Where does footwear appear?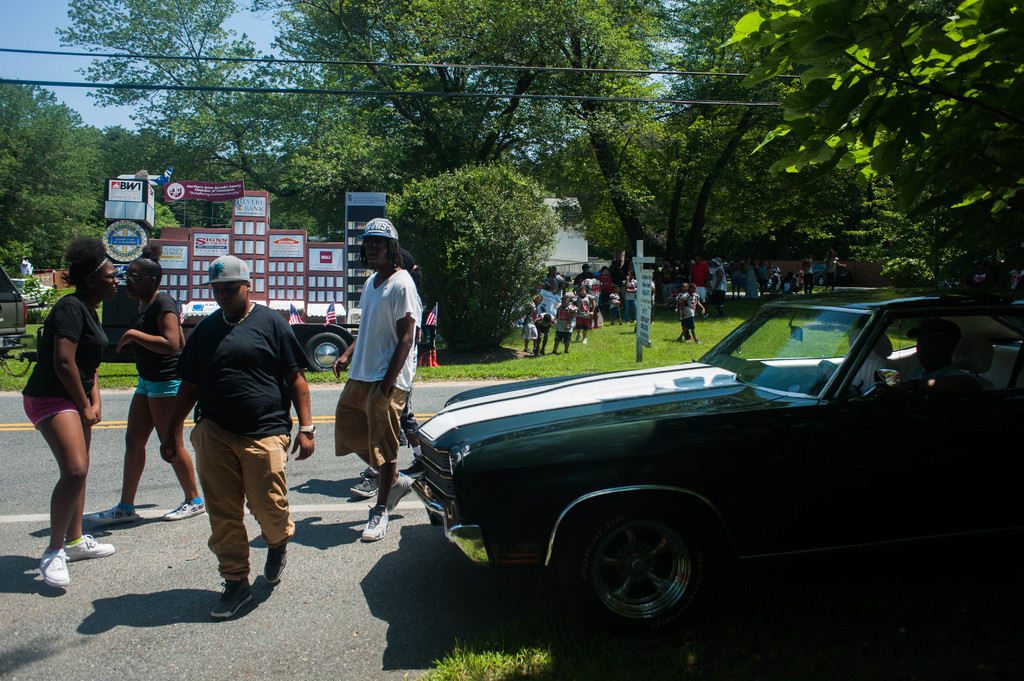
Appears at 211/582/253/618.
